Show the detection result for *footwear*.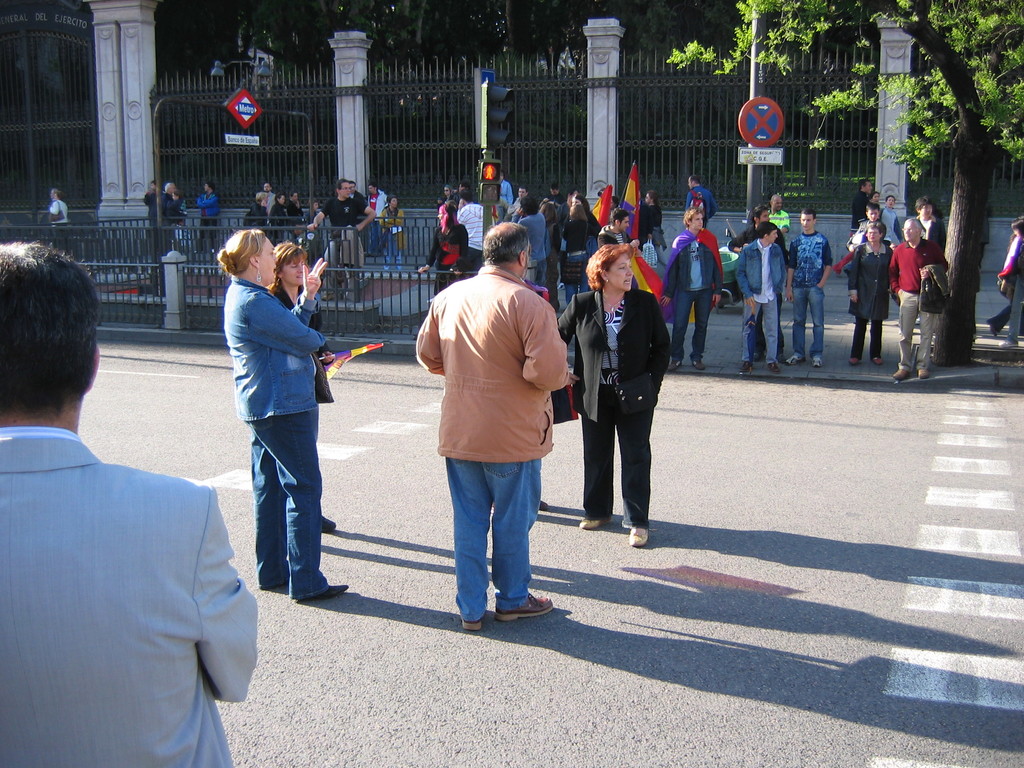
box(692, 358, 703, 371).
